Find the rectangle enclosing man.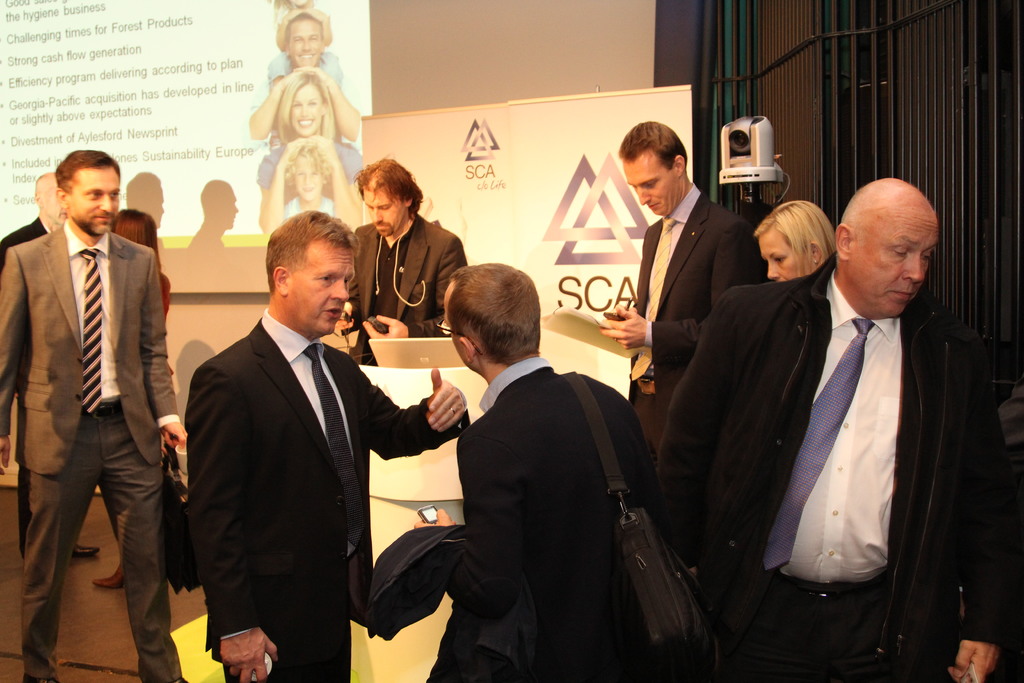
671/172/987/670.
